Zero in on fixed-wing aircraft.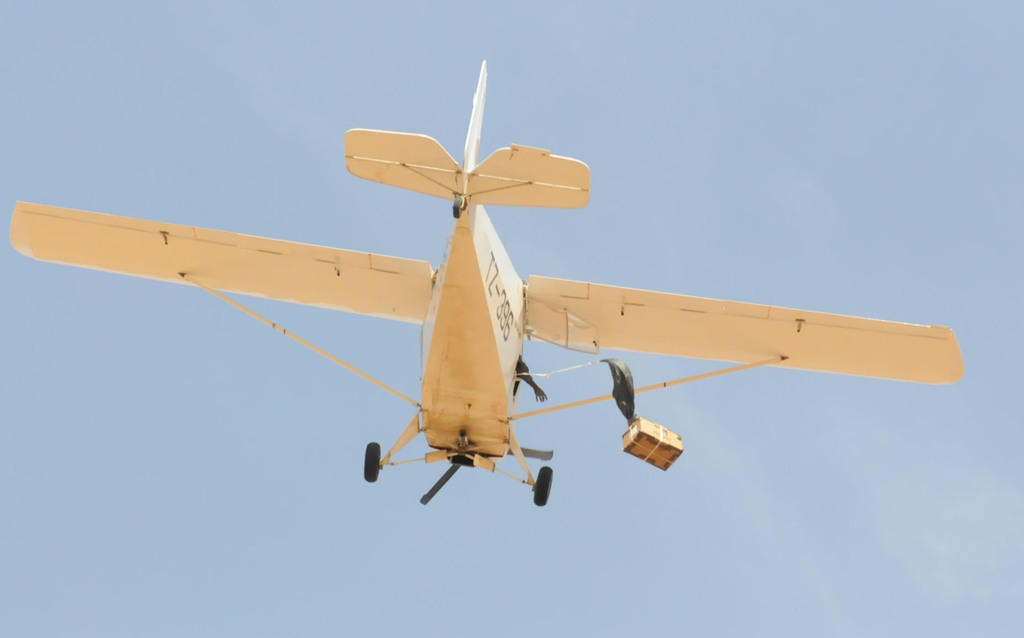
Zeroed in: 6 60 968 504.
